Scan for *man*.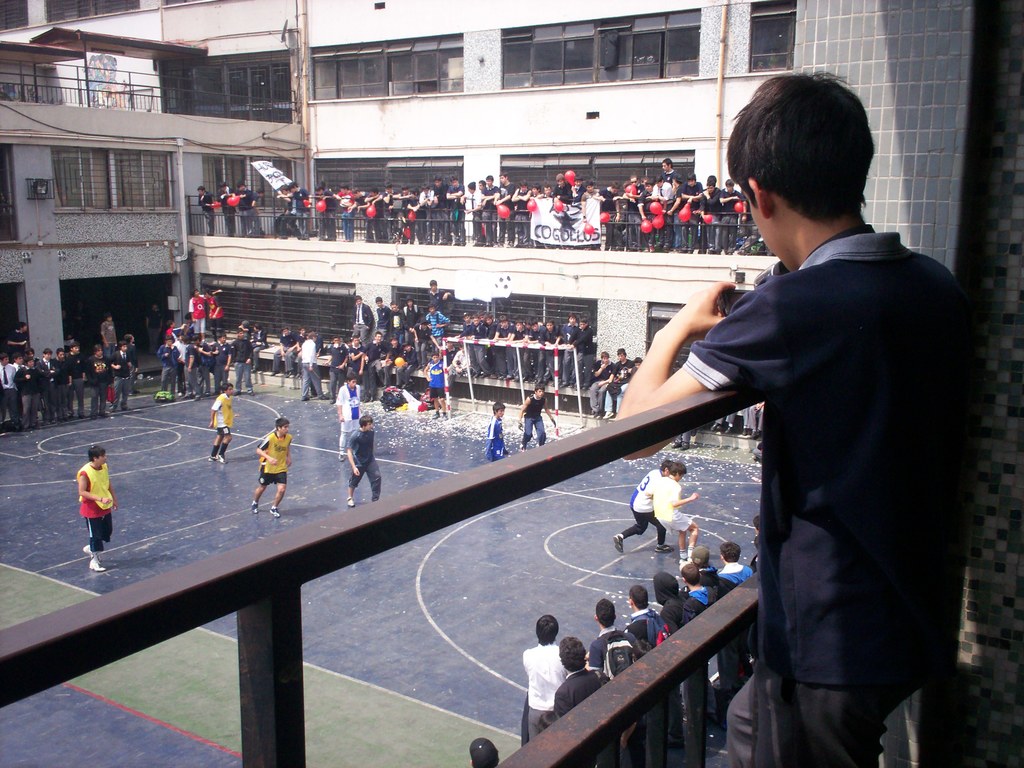
Scan result: 457, 308, 475, 371.
